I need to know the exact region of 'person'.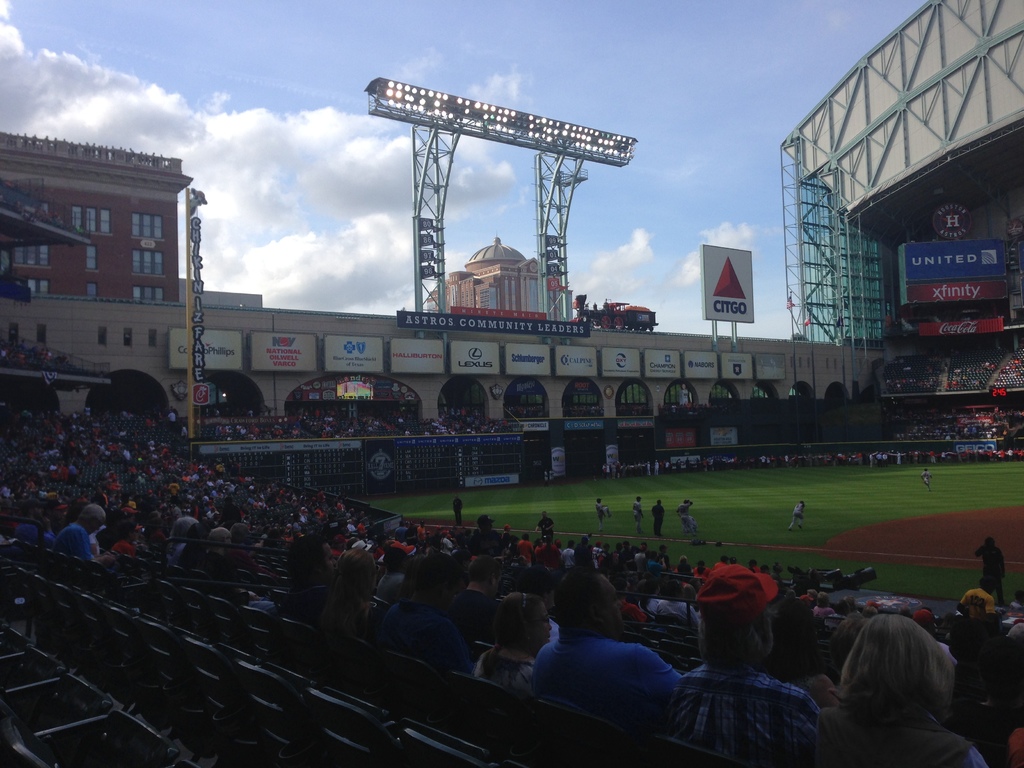
Region: region(374, 540, 422, 603).
